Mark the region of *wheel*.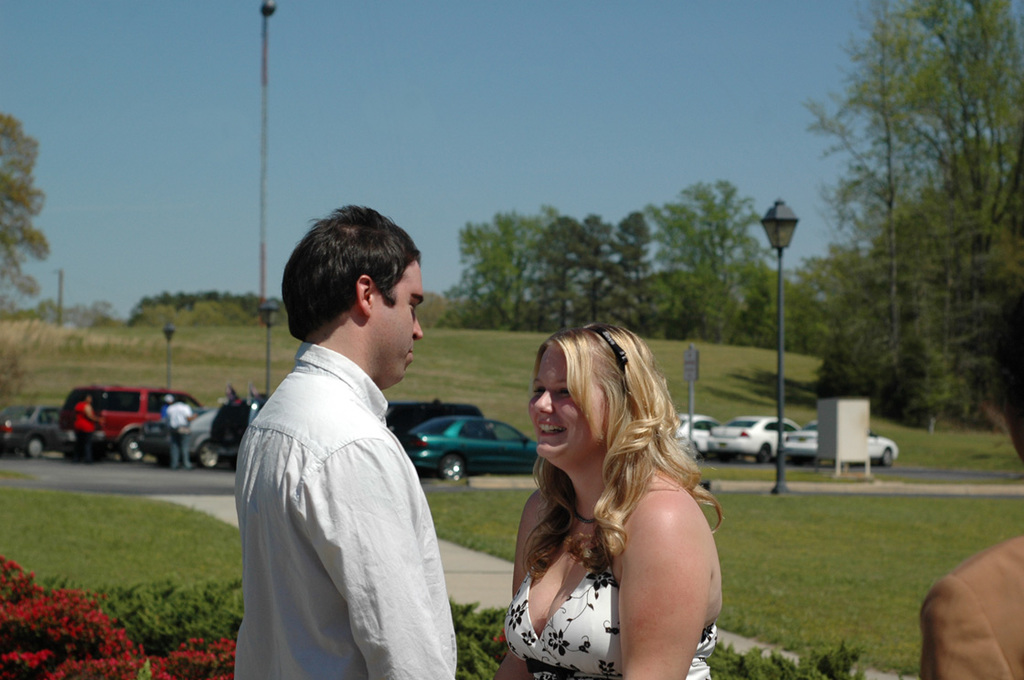
Region: Rect(882, 446, 894, 466).
